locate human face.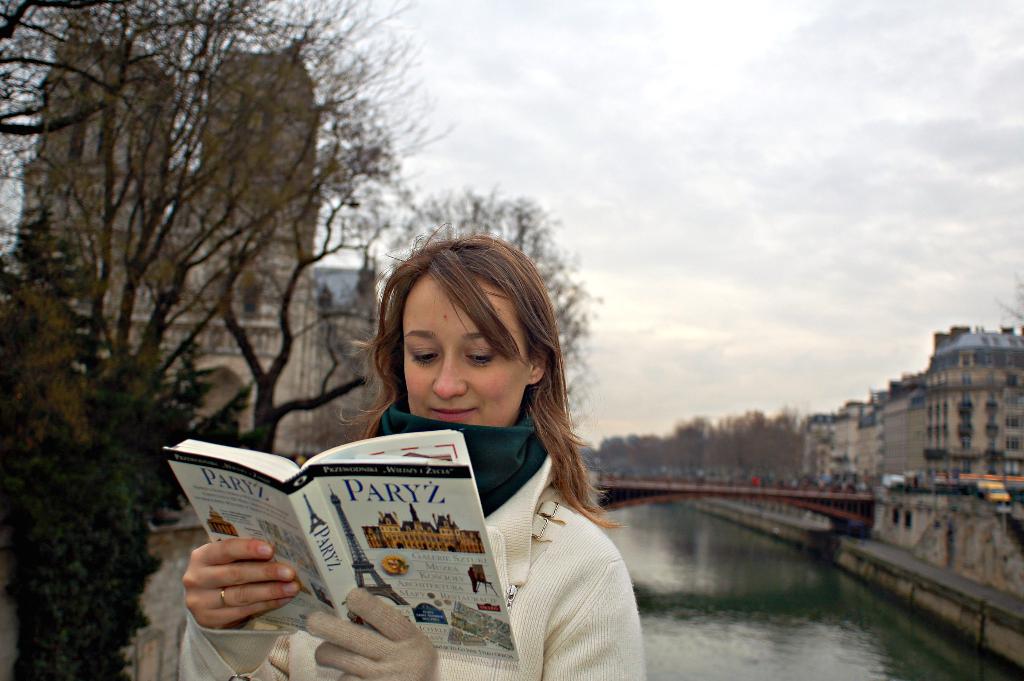
Bounding box: [406, 267, 527, 435].
